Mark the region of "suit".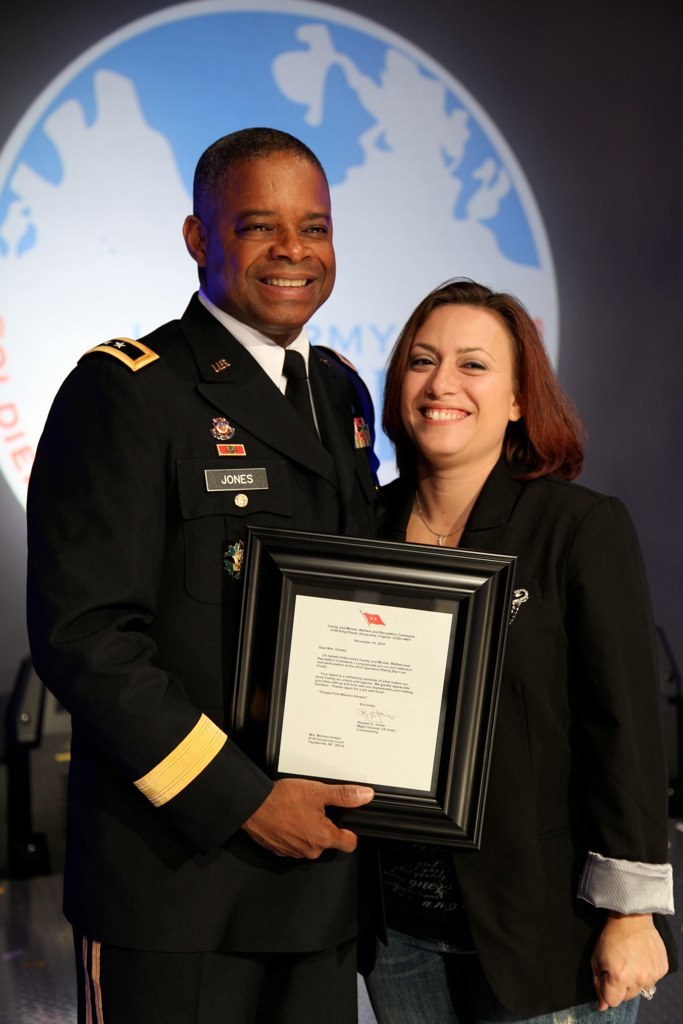
Region: <bbox>366, 455, 676, 1015</bbox>.
